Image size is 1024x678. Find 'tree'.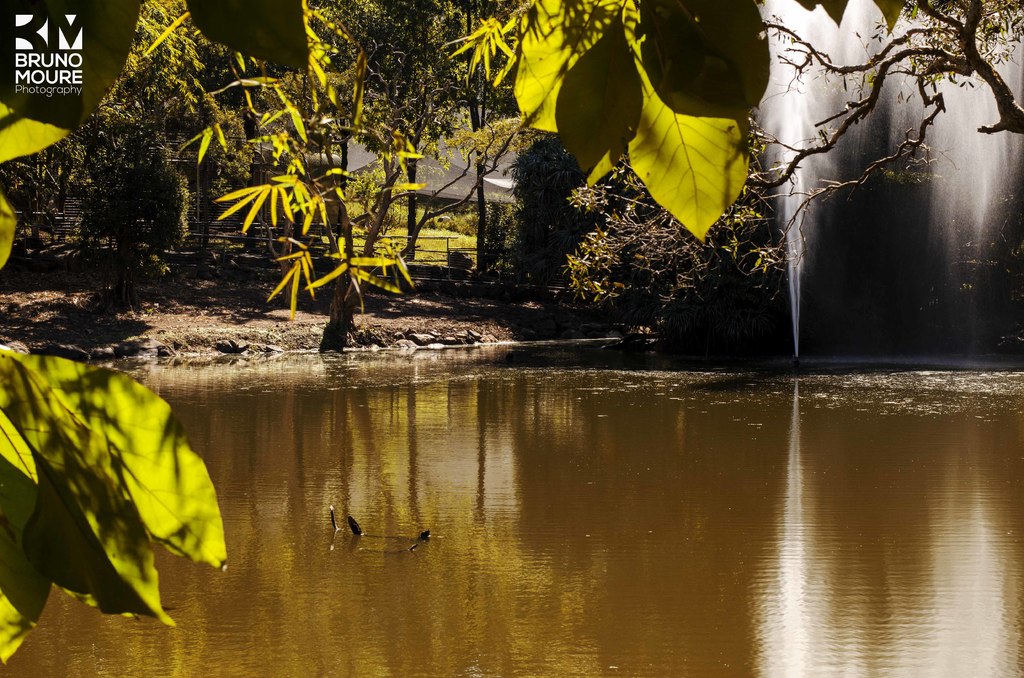
[129, 0, 430, 353].
